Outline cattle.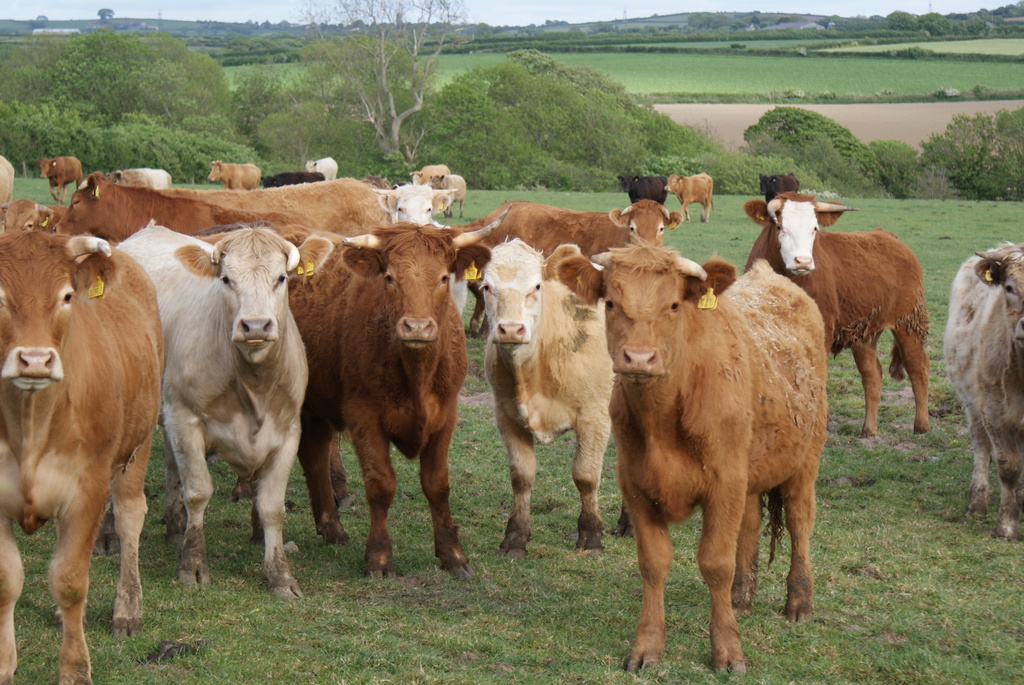
Outline: 37,157,83,205.
